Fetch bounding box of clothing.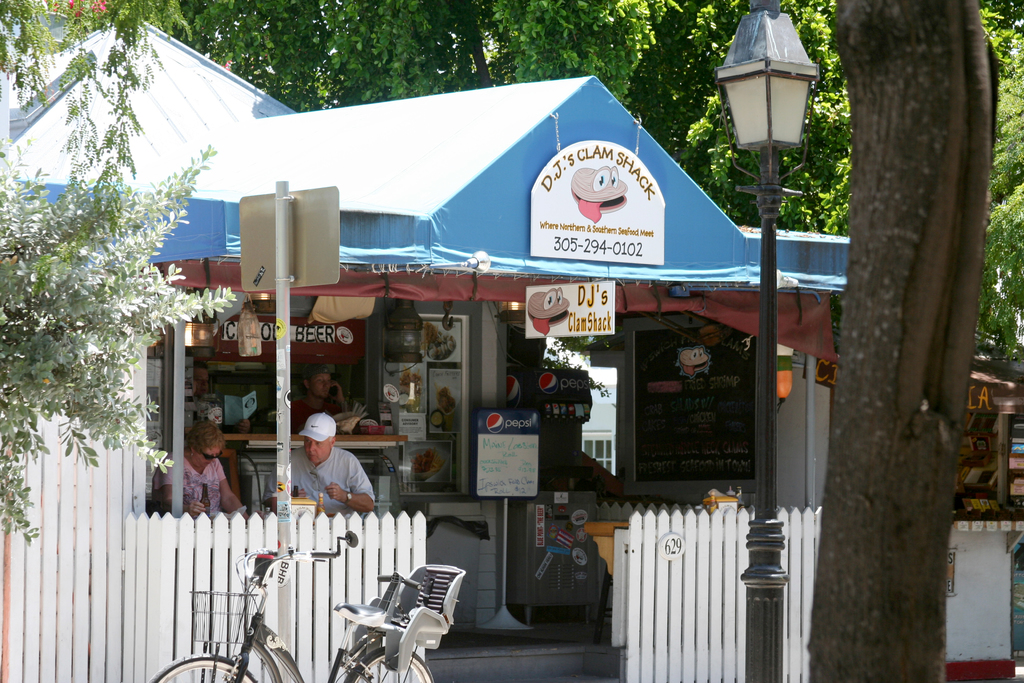
Bbox: 148,444,226,528.
